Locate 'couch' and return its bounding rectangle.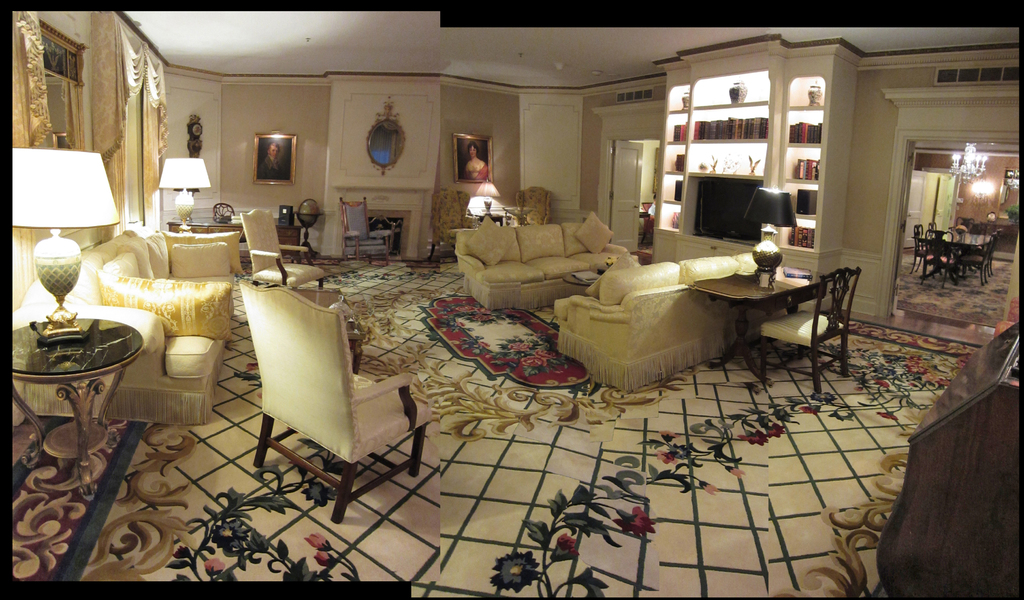
x1=21 y1=231 x2=241 y2=428.
